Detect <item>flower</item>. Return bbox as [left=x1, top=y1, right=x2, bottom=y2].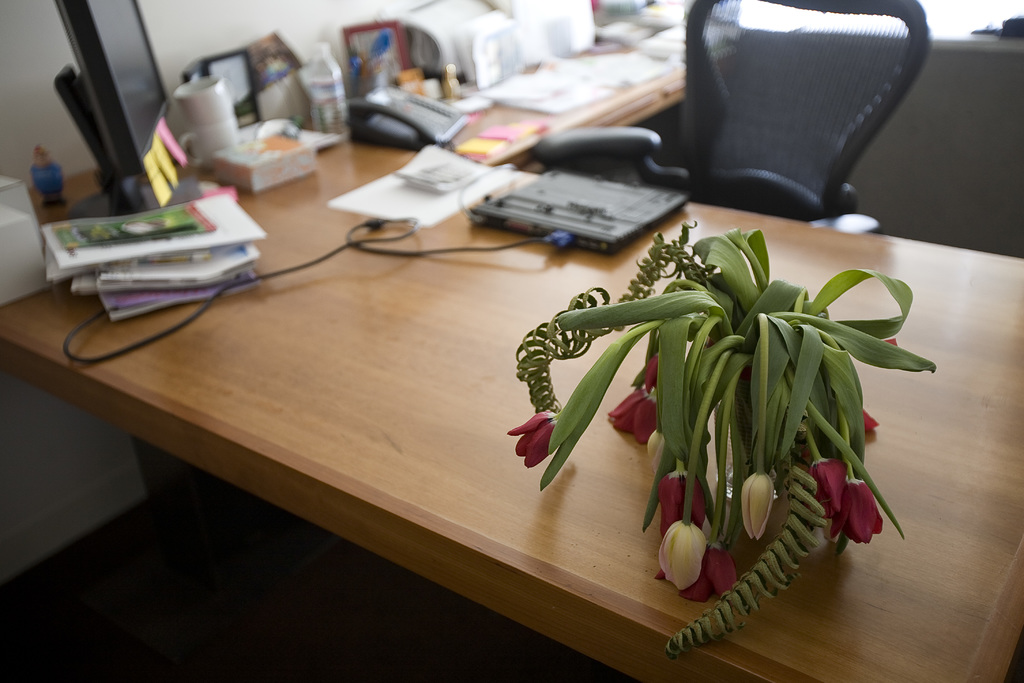
[left=656, top=462, right=710, bottom=539].
